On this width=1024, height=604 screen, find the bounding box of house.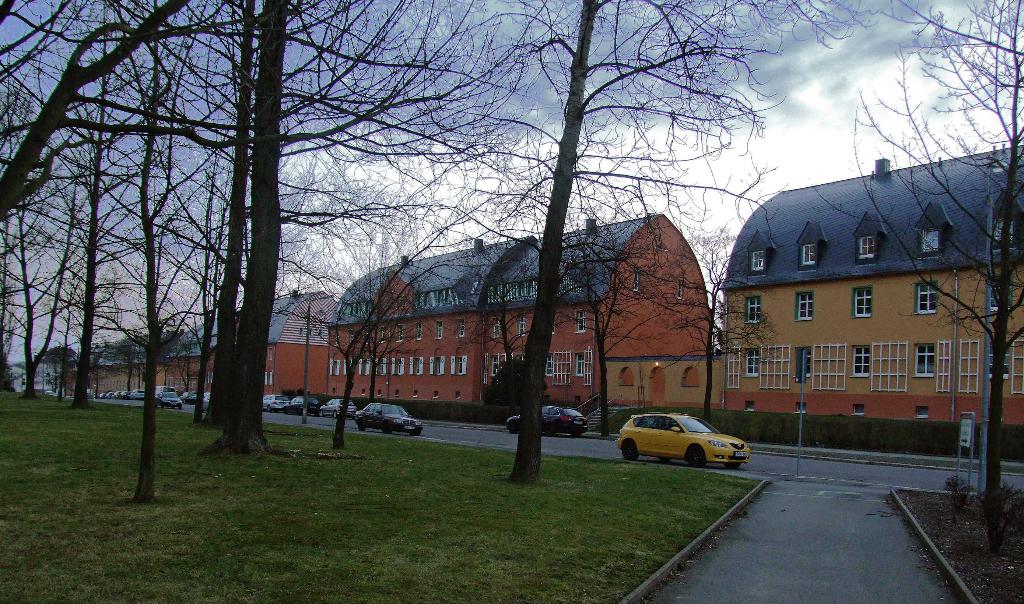
Bounding box: (317,212,714,404).
